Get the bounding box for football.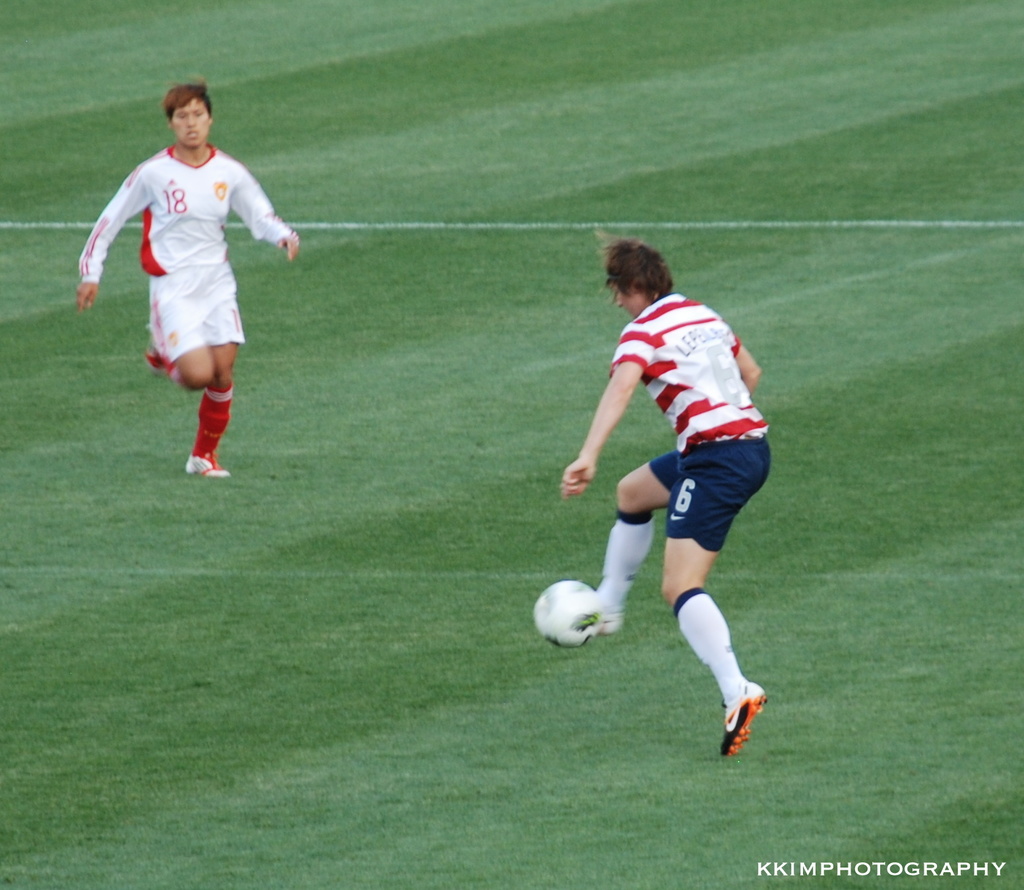
rect(531, 581, 606, 645).
